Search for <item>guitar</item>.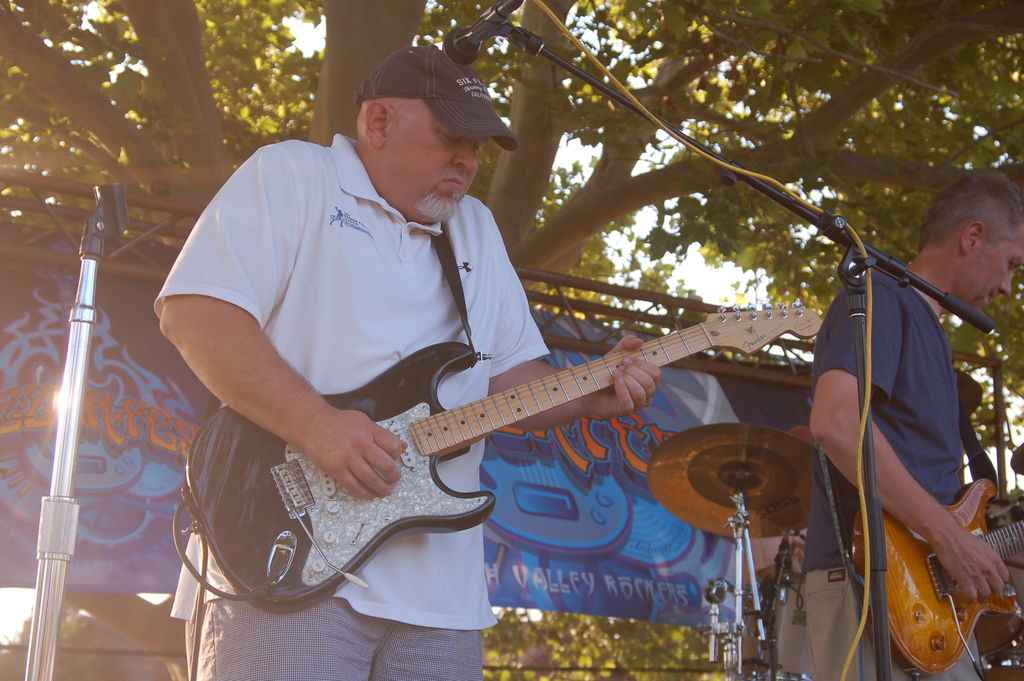
Found at box=[845, 476, 1023, 680].
